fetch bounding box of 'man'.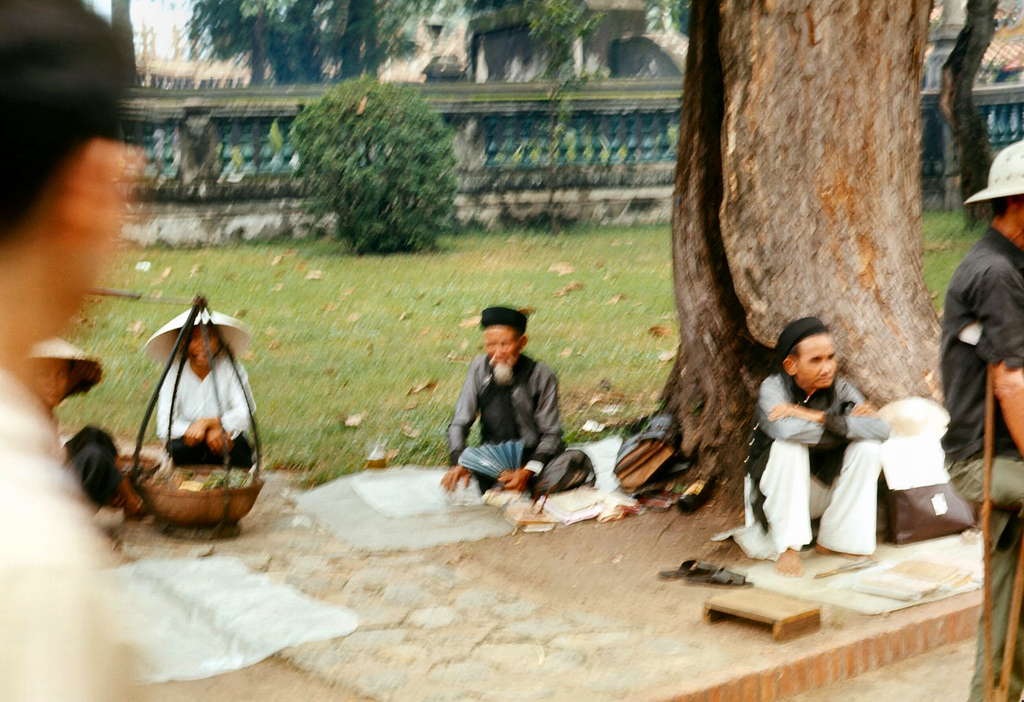
Bbox: rect(0, 0, 137, 701).
